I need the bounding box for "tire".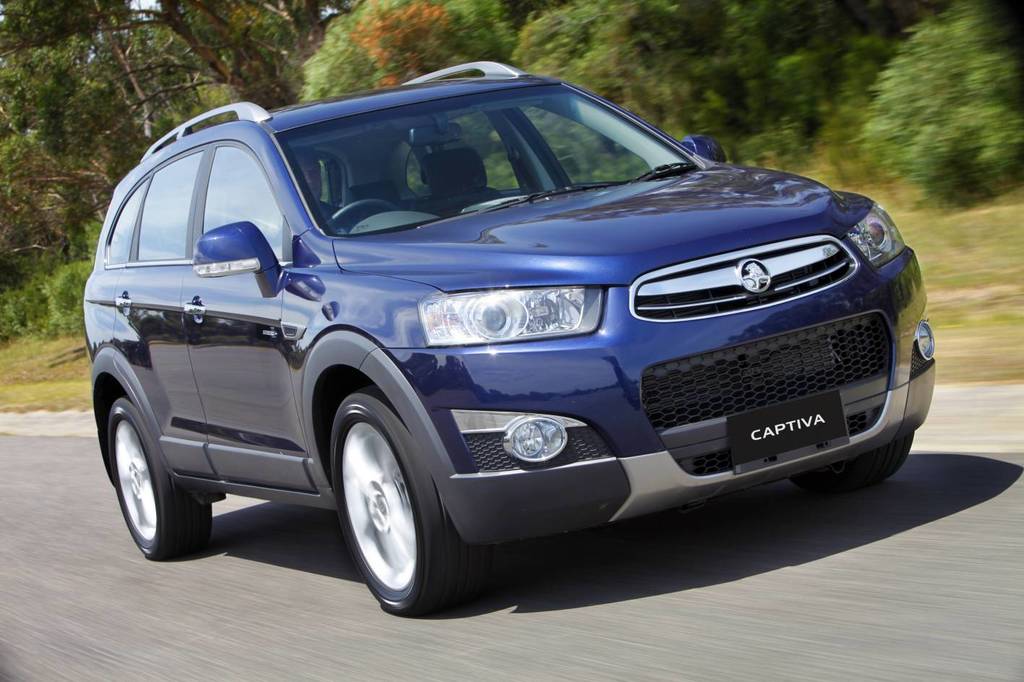
Here it is: [left=328, top=397, right=449, bottom=615].
